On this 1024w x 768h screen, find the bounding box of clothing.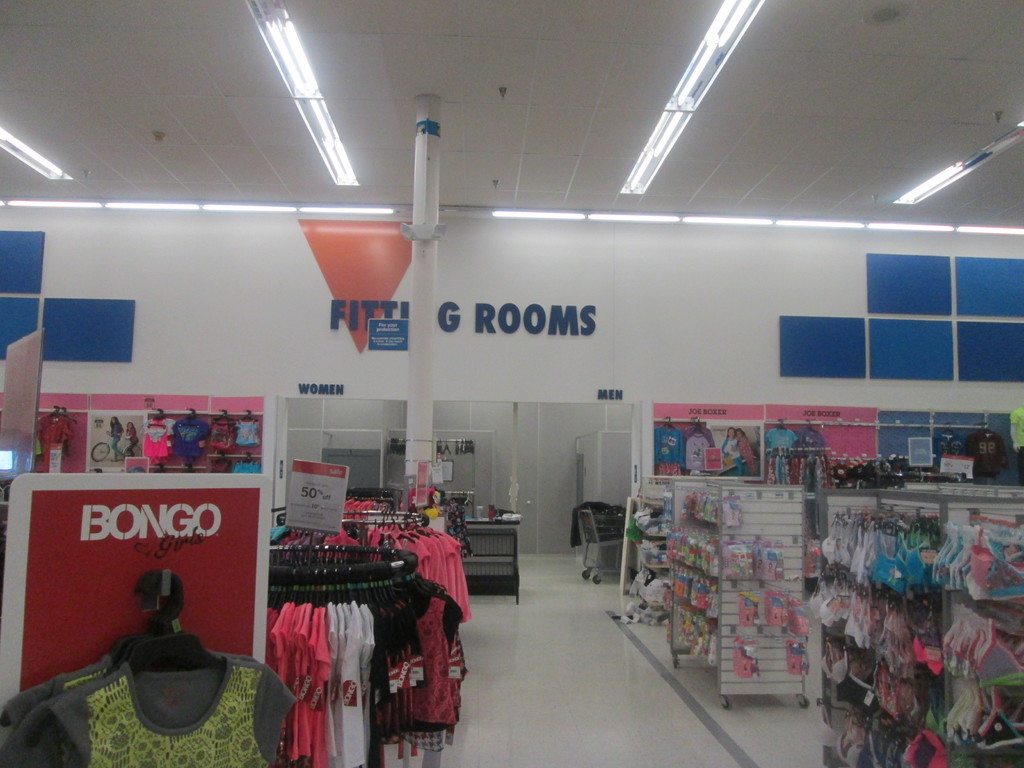
Bounding box: 420,514,469,628.
